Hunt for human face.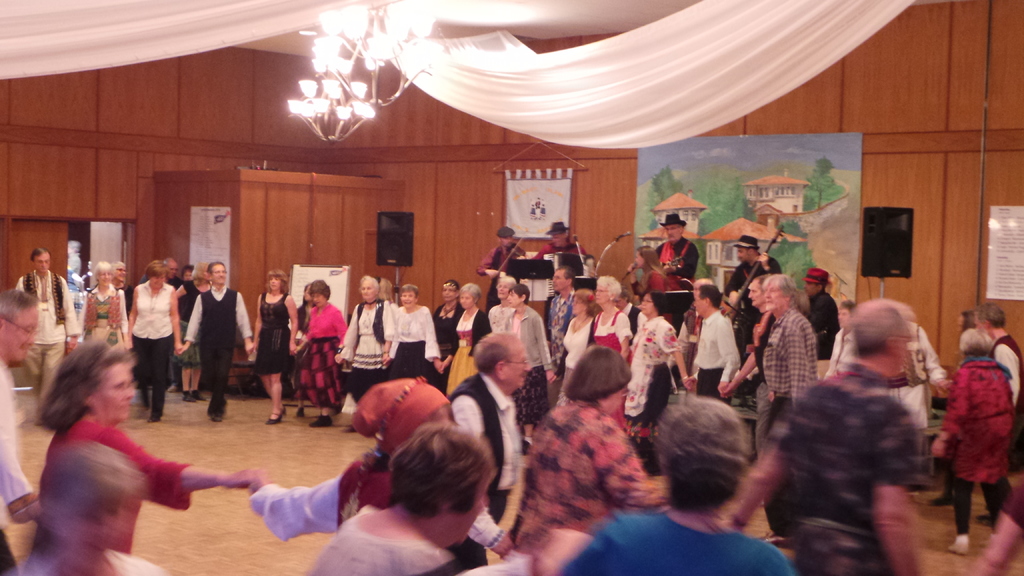
Hunted down at BBox(837, 308, 850, 328).
